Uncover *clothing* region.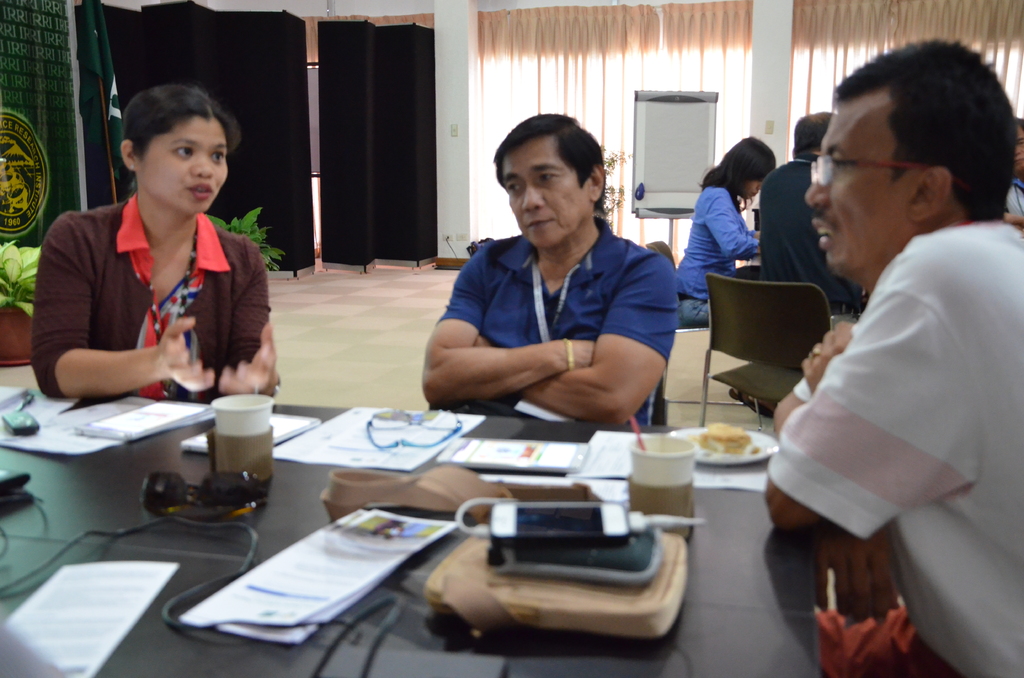
Uncovered: left=766, top=213, right=1023, bottom=677.
